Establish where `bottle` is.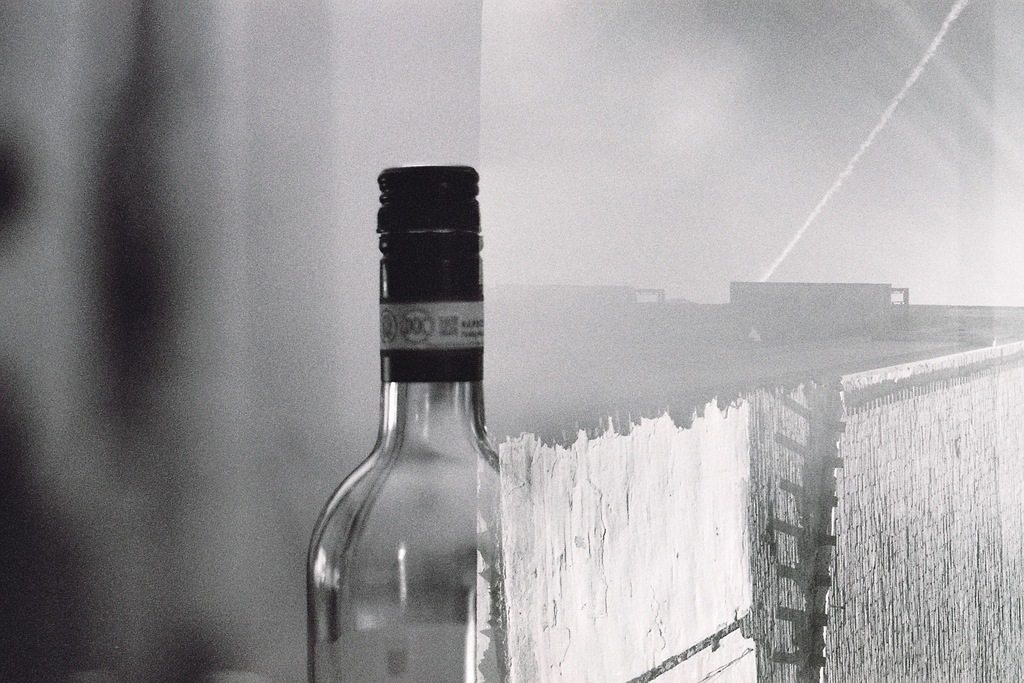
Established at <region>325, 175, 511, 682</region>.
